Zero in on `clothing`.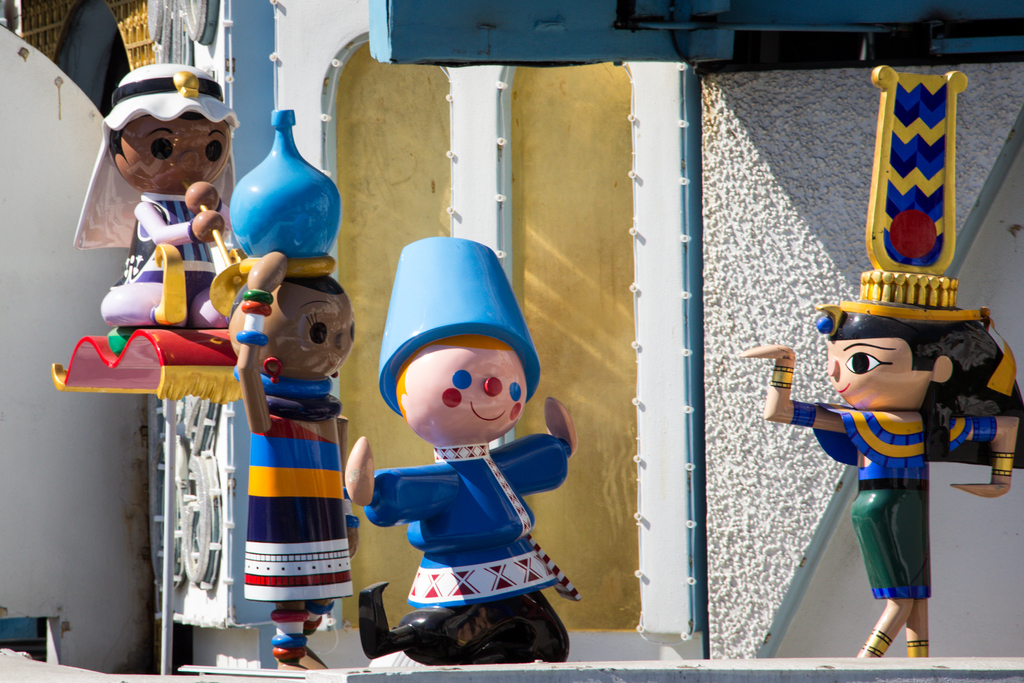
Zeroed in: 232, 372, 357, 612.
